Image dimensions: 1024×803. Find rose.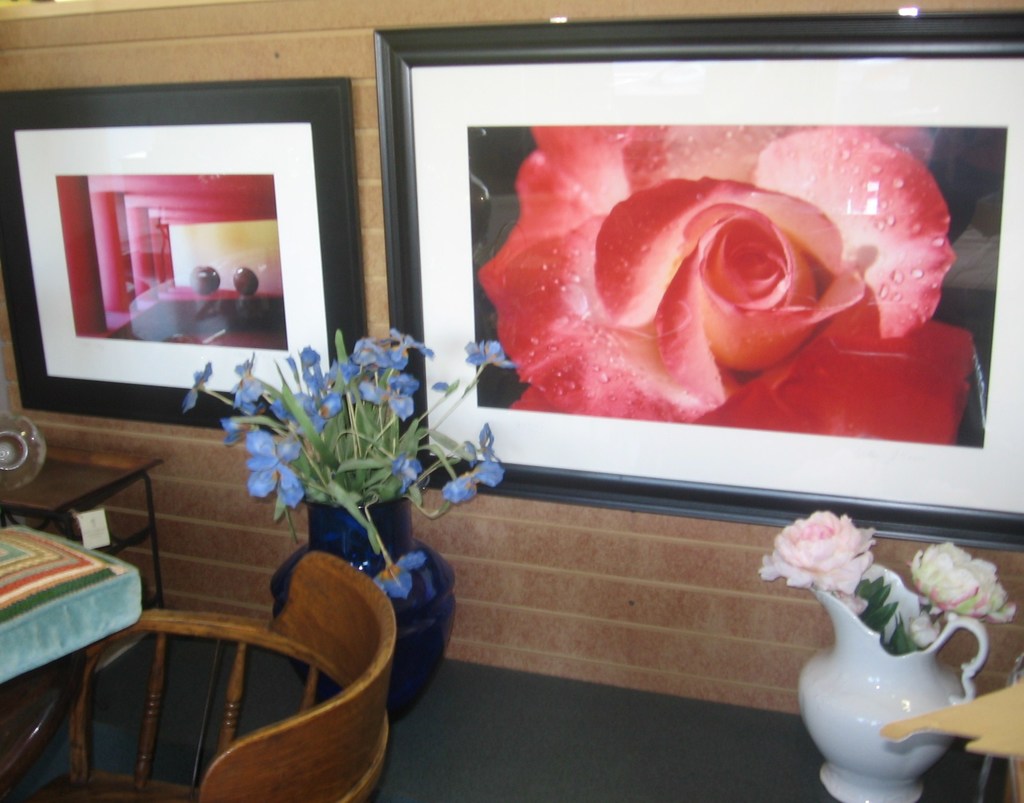
<bbox>908, 534, 1018, 624</bbox>.
